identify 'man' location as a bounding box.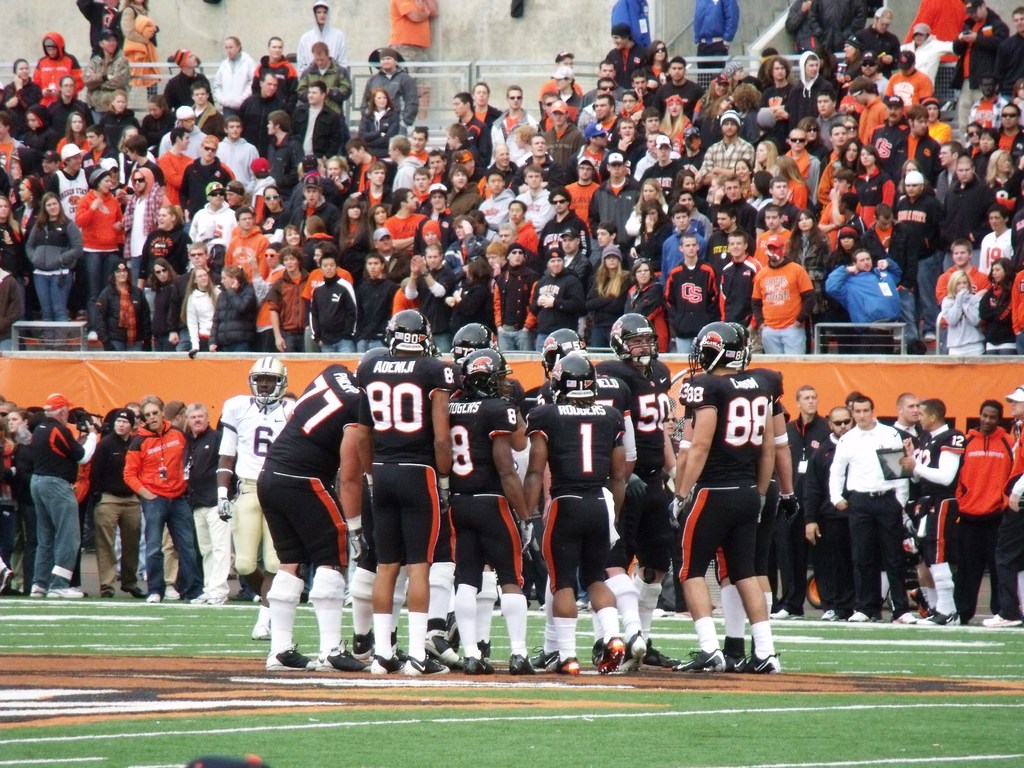
83,31,134,122.
